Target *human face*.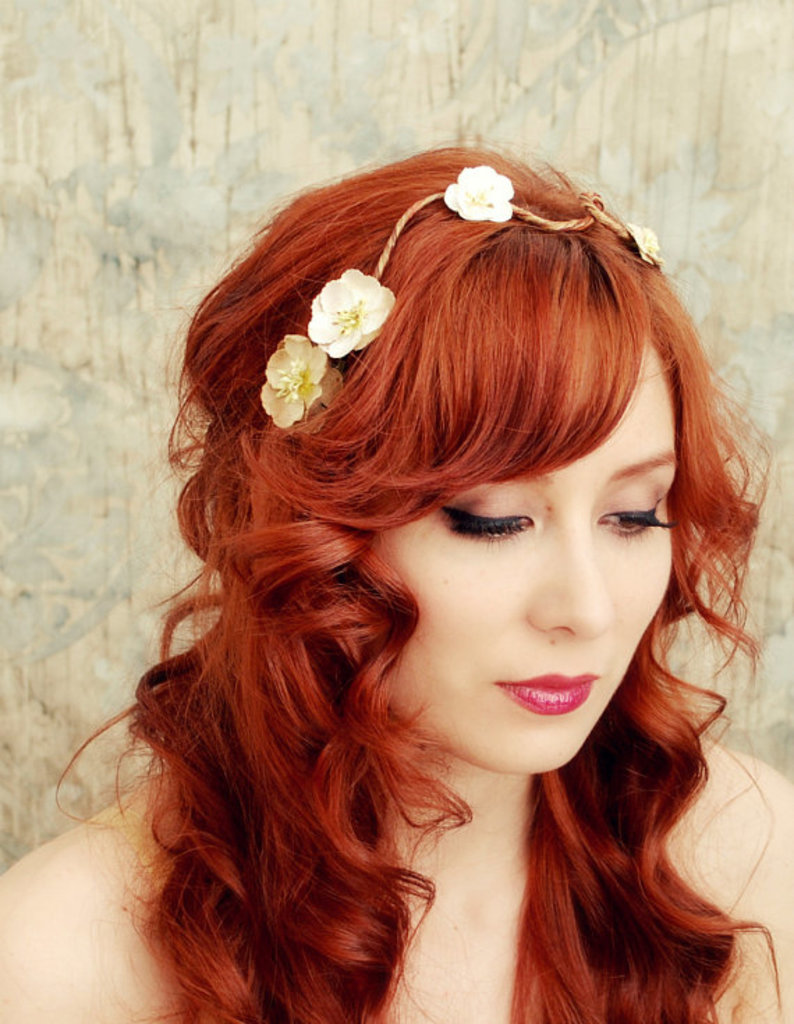
Target region: (x1=372, y1=346, x2=678, y2=779).
